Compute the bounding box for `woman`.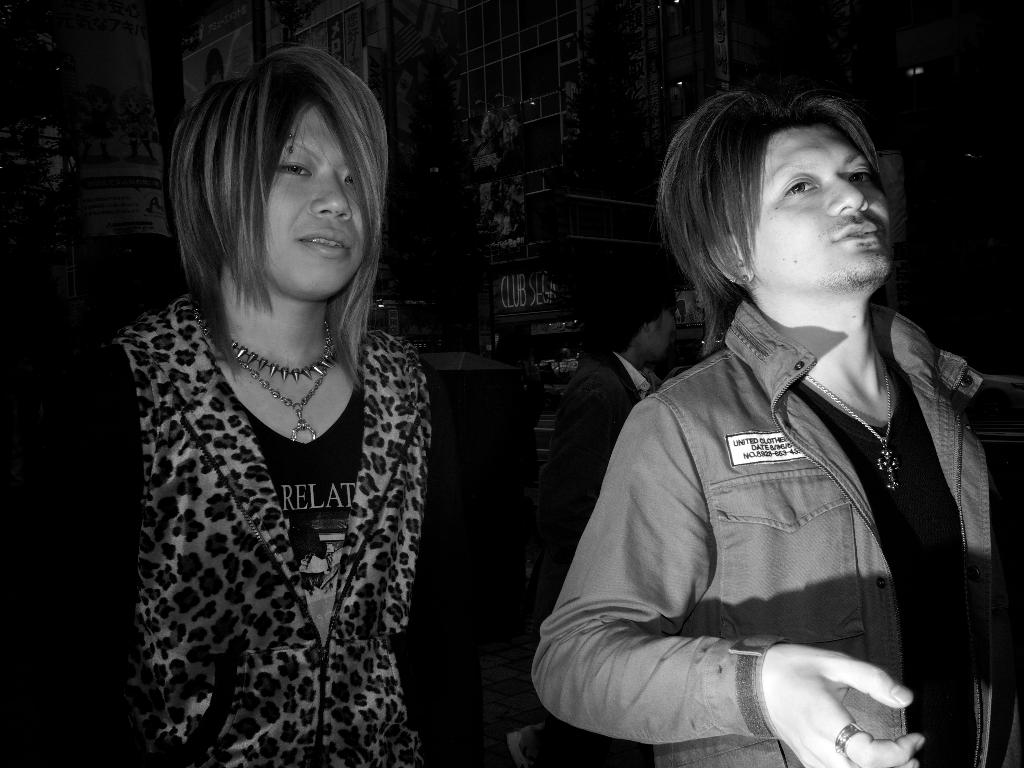
x1=525 y1=86 x2=996 y2=767.
